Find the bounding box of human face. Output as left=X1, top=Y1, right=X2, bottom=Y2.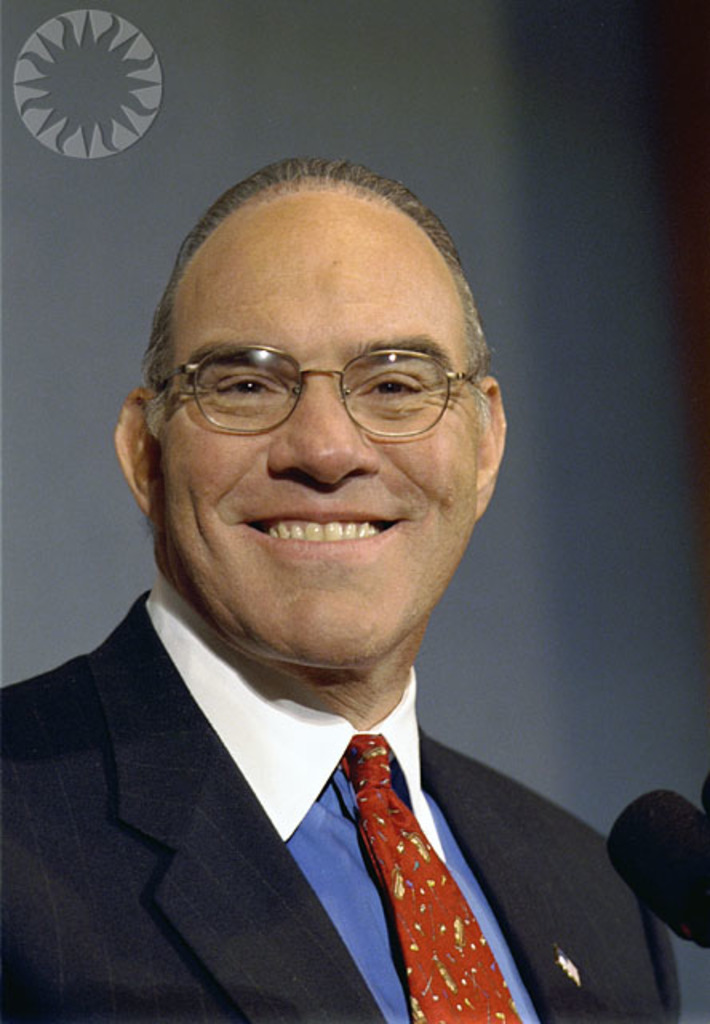
left=154, top=194, right=470, bottom=672.
